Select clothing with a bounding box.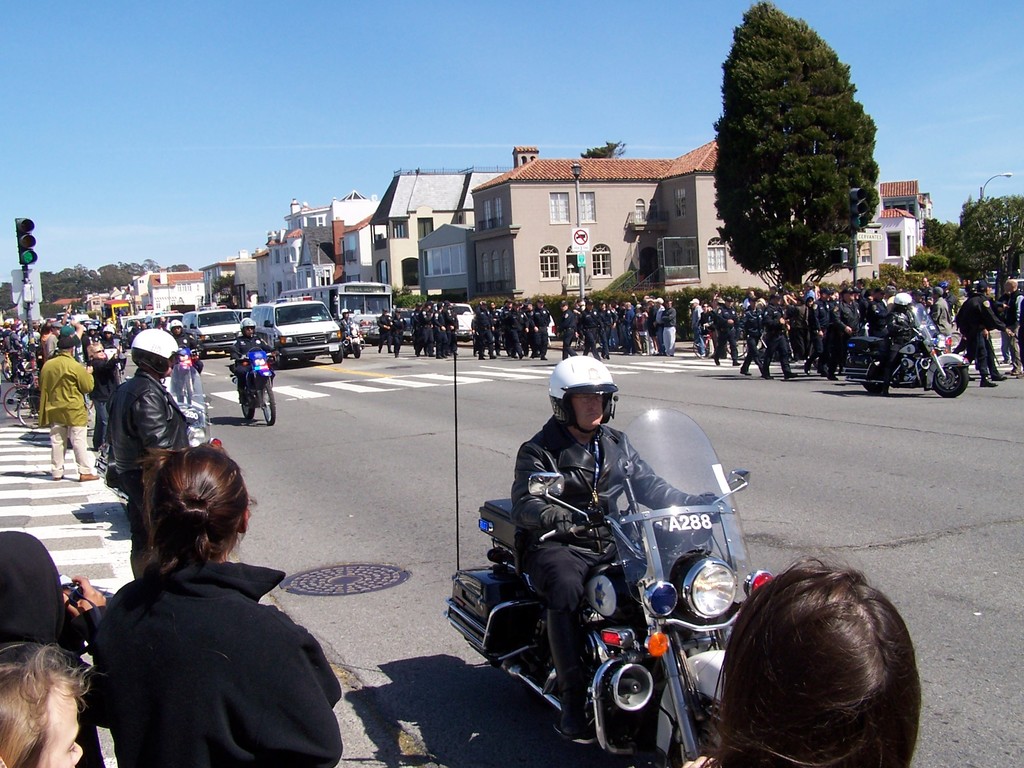
232:333:272:392.
